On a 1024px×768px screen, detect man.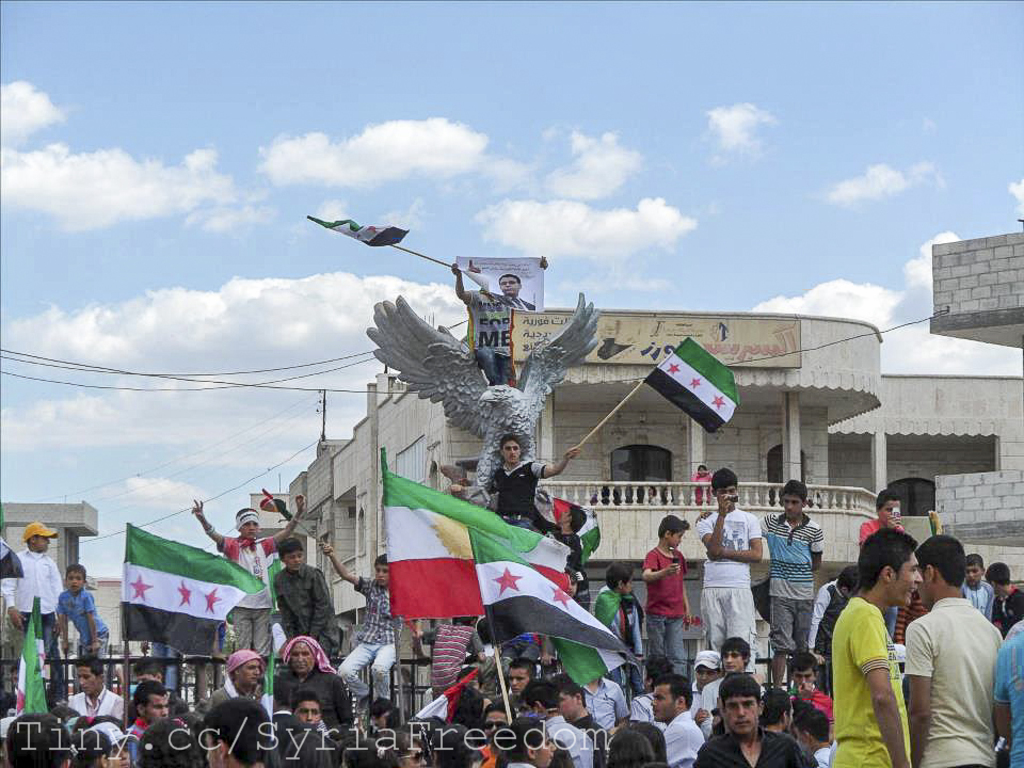
450 262 549 389.
